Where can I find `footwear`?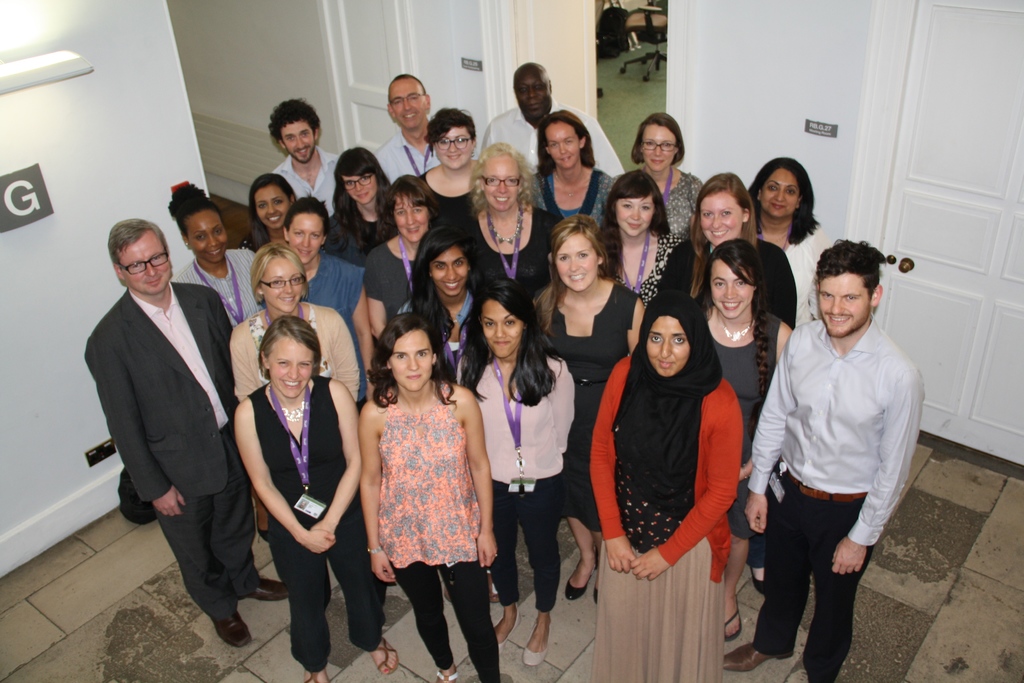
You can find it at pyautogui.locateOnScreen(724, 641, 792, 672).
